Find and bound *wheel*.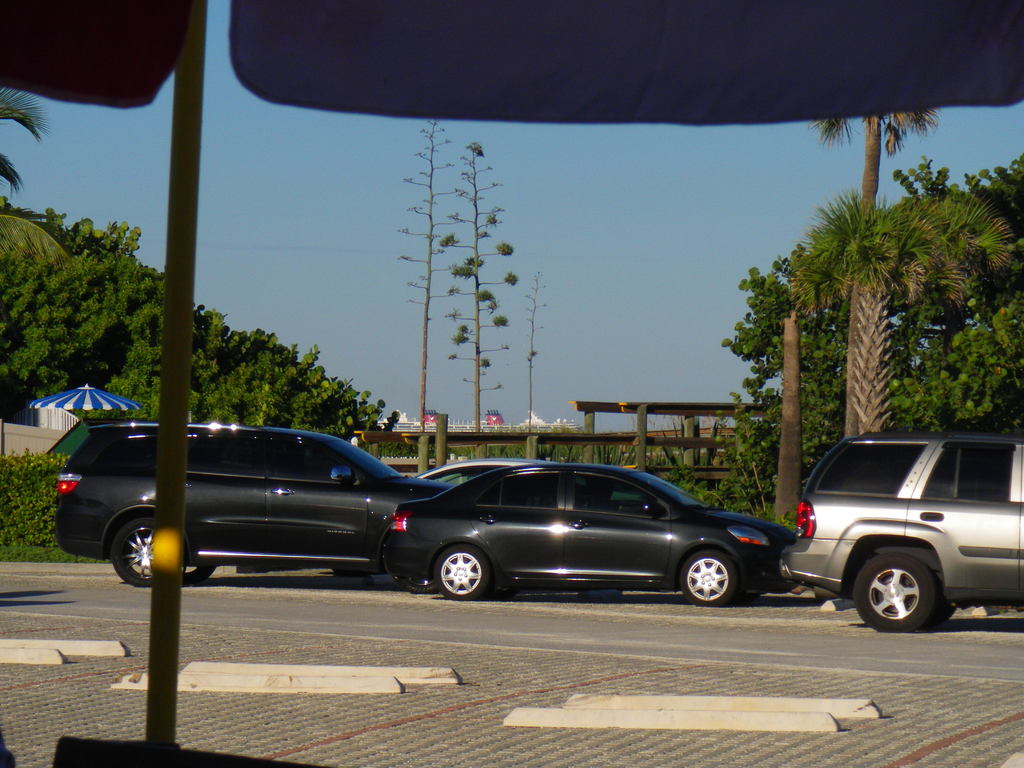
Bound: select_region(180, 561, 214, 583).
